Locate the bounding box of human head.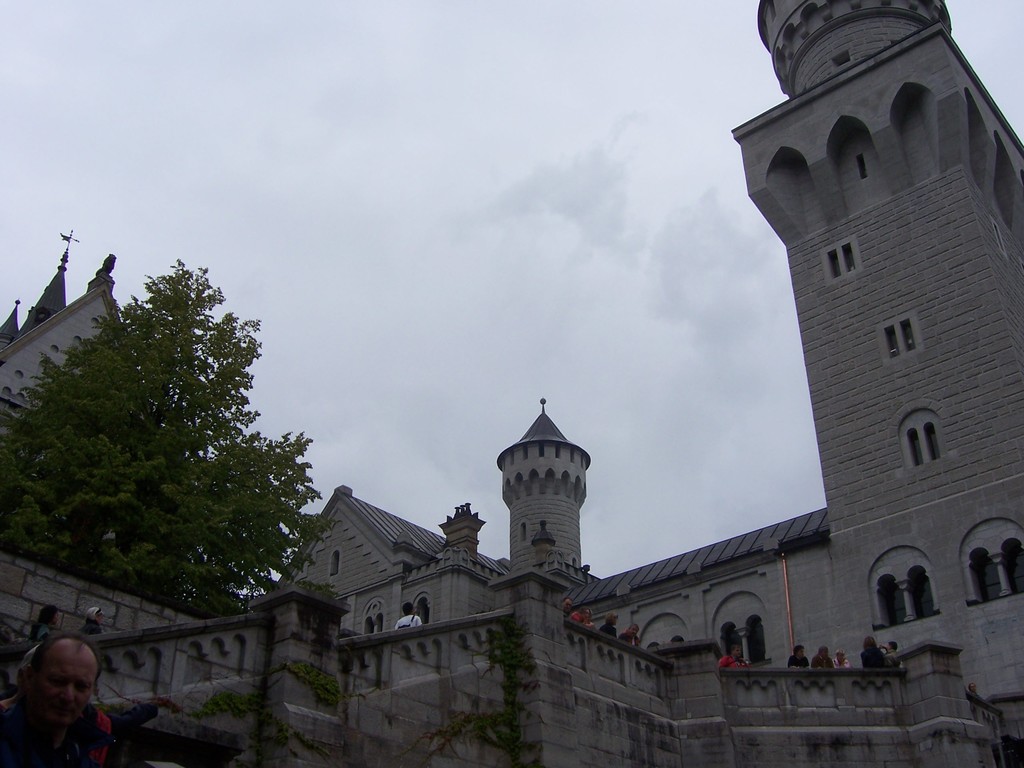
Bounding box: box=[968, 681, 976, 693].
